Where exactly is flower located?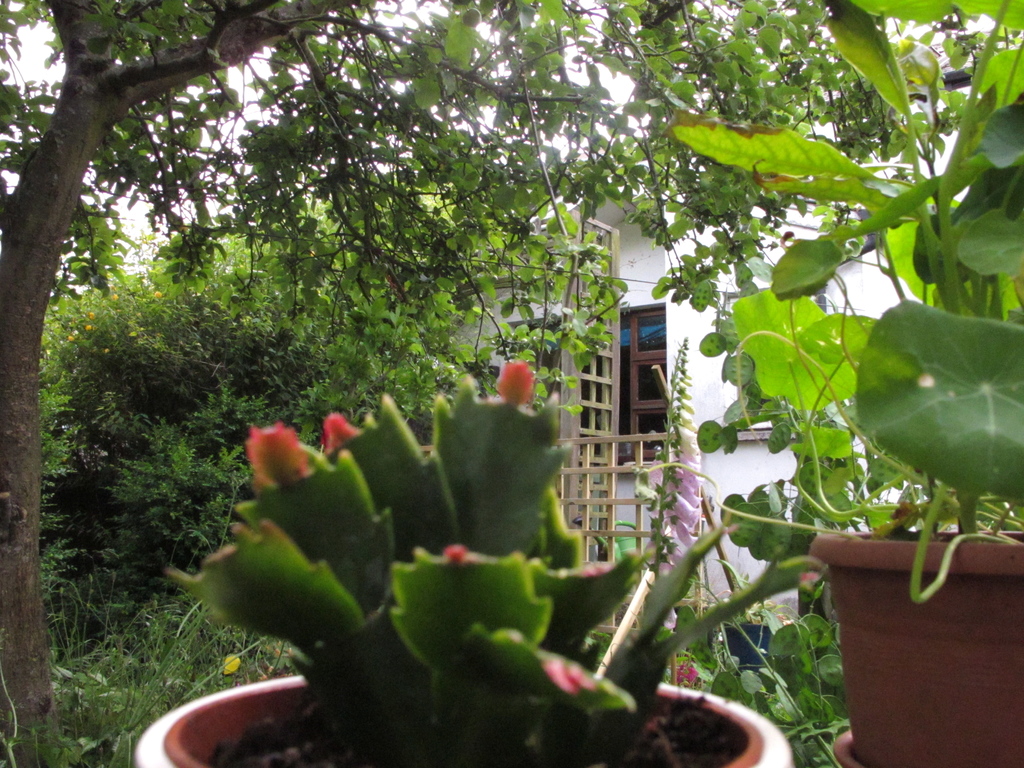
Its bounding box is [x1=497, y1=352, x2=534, y2=413].
